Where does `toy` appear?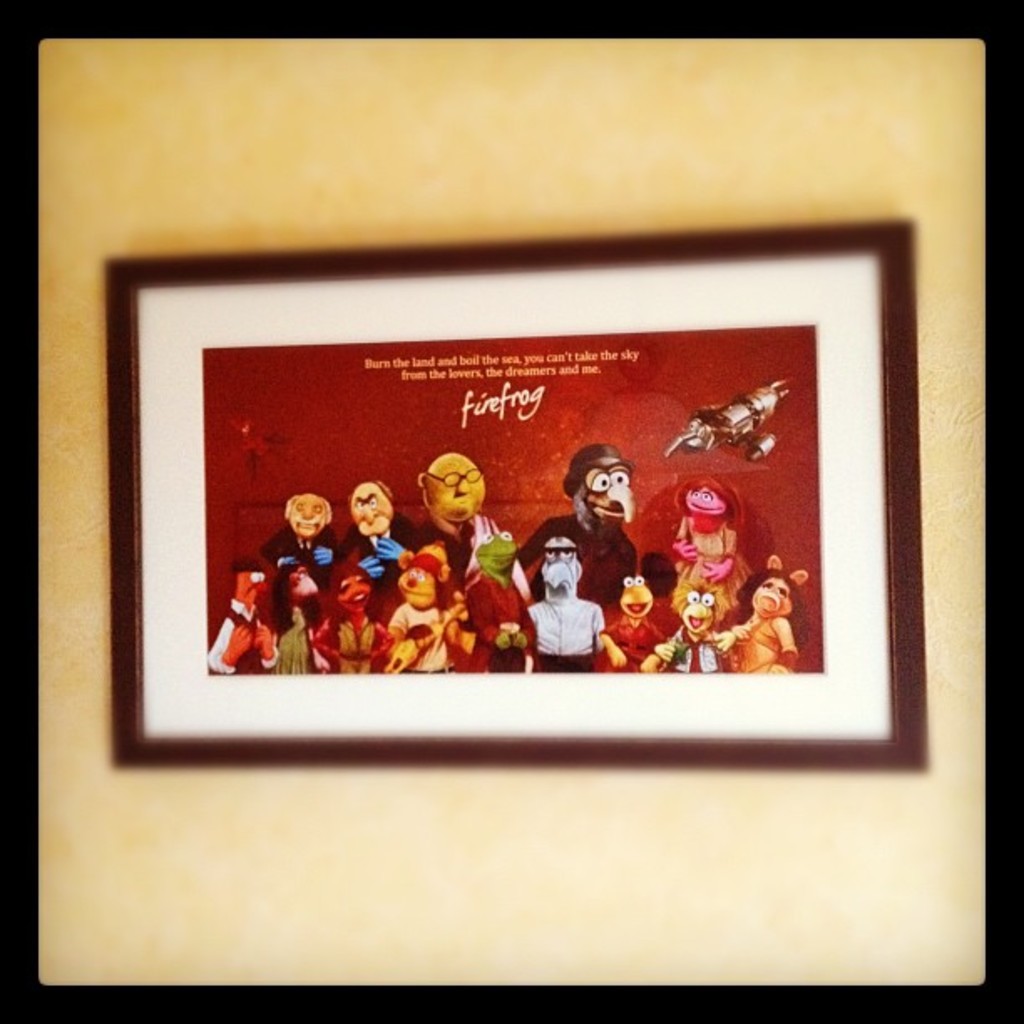
Appears at locate(644, 579, 738, 674).
